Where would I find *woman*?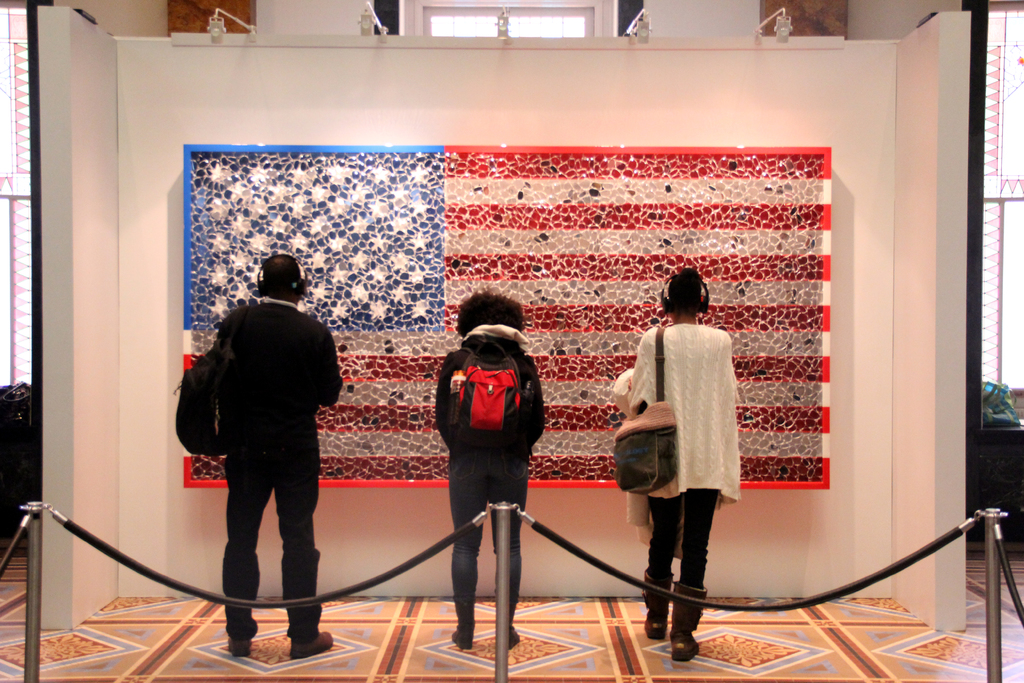
At l=620, t=268, r=753, b=655.
